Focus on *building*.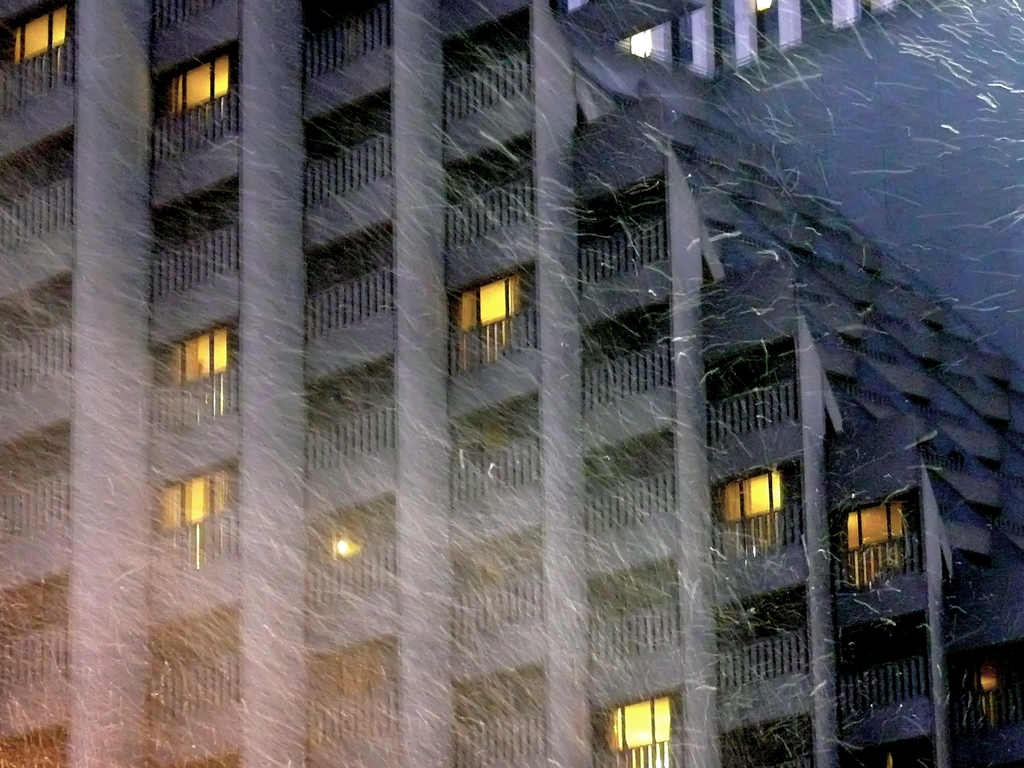
Focused at (x1=0, y1=0, x2=1023, y2=767).
